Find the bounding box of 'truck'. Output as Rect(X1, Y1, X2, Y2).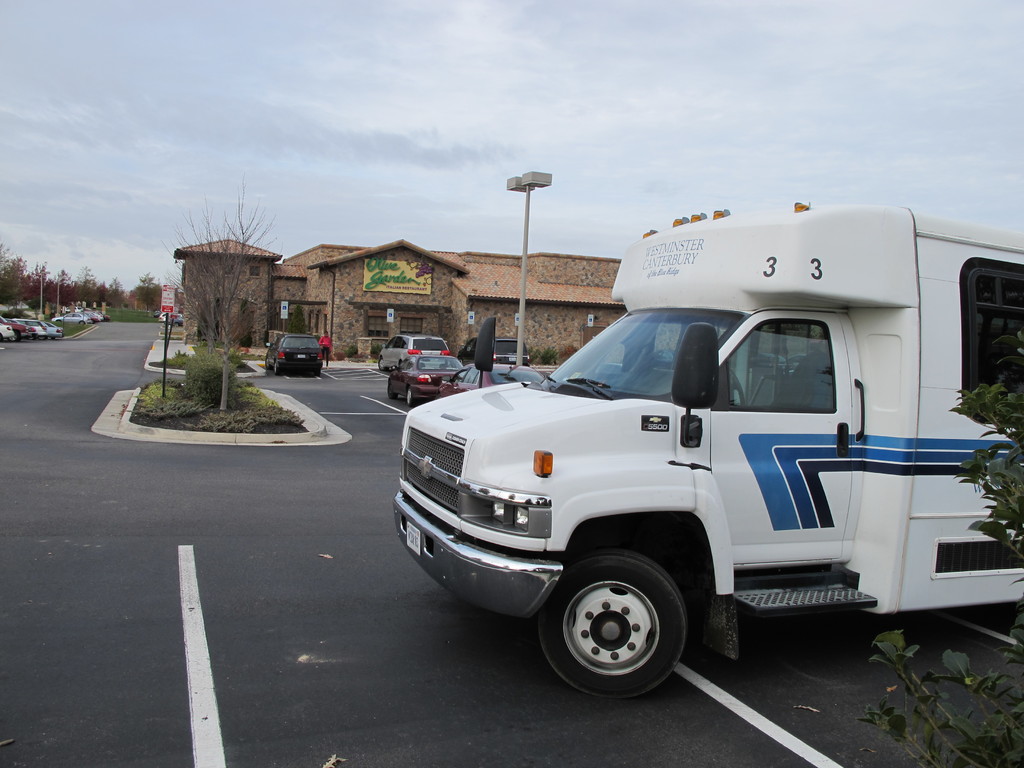
Rect(380, 234, 976, 704).
